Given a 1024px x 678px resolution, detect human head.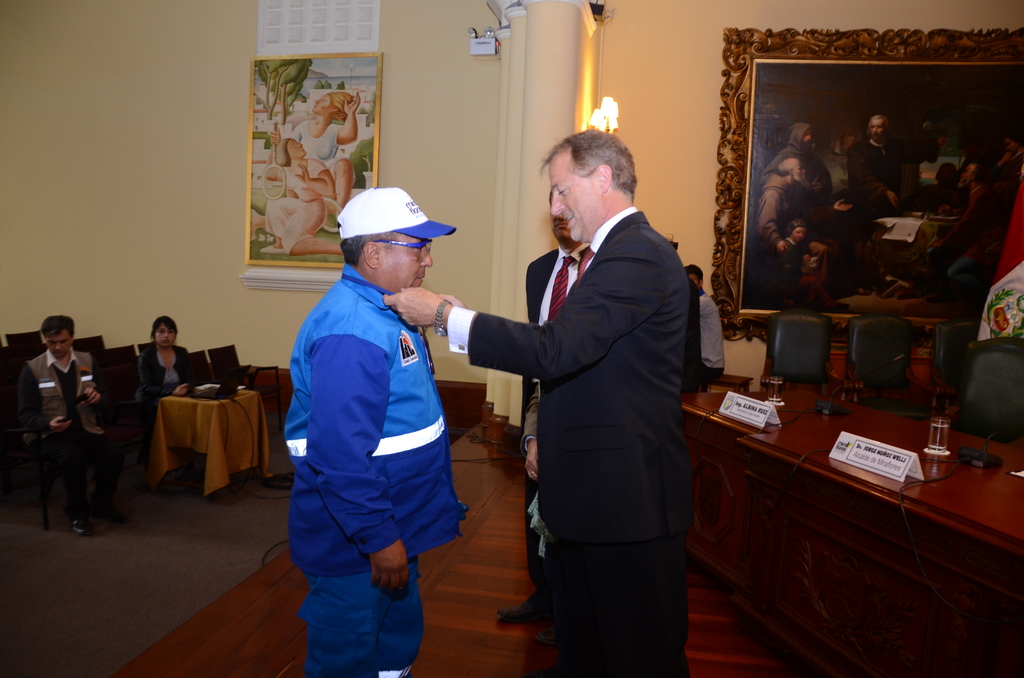
left=39, top=314, right=76, bottom=359.
